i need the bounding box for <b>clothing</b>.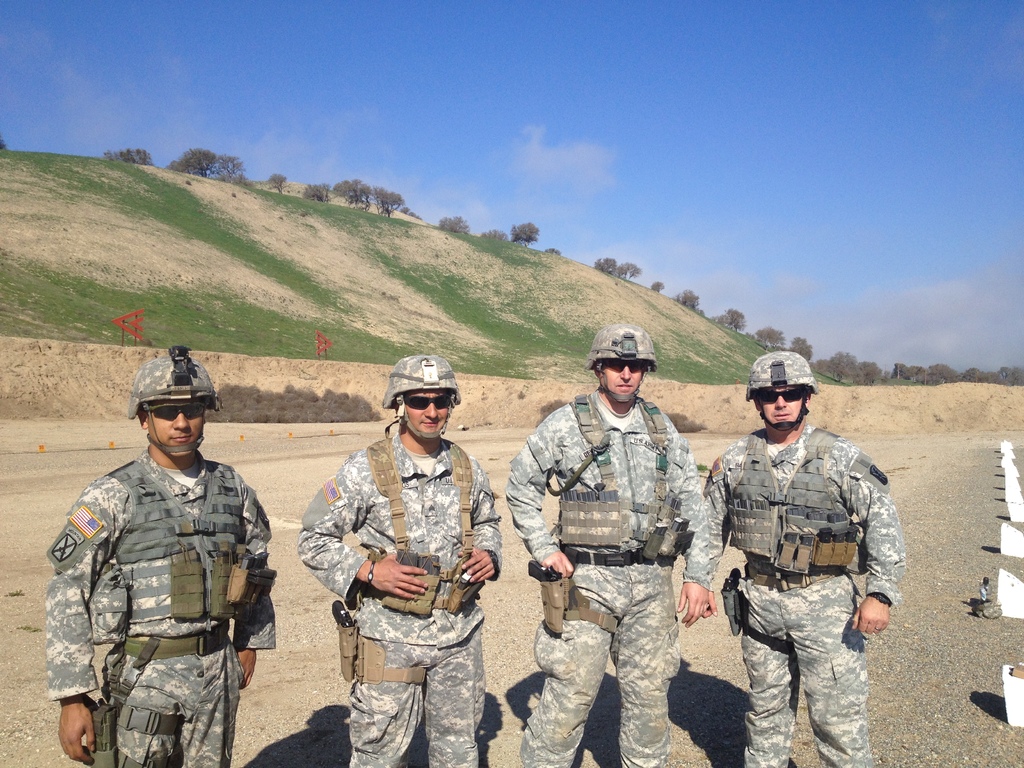
Here it is: (x1=502, y1=384, x2=707, y2=767).
